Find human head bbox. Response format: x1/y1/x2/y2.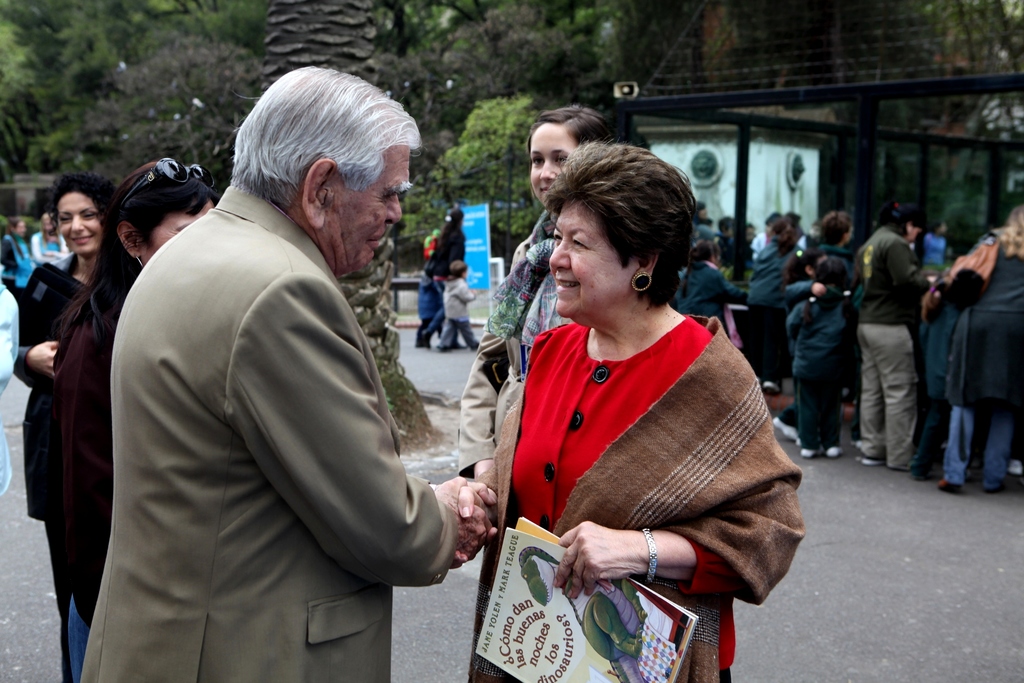
821/212/852/247.
